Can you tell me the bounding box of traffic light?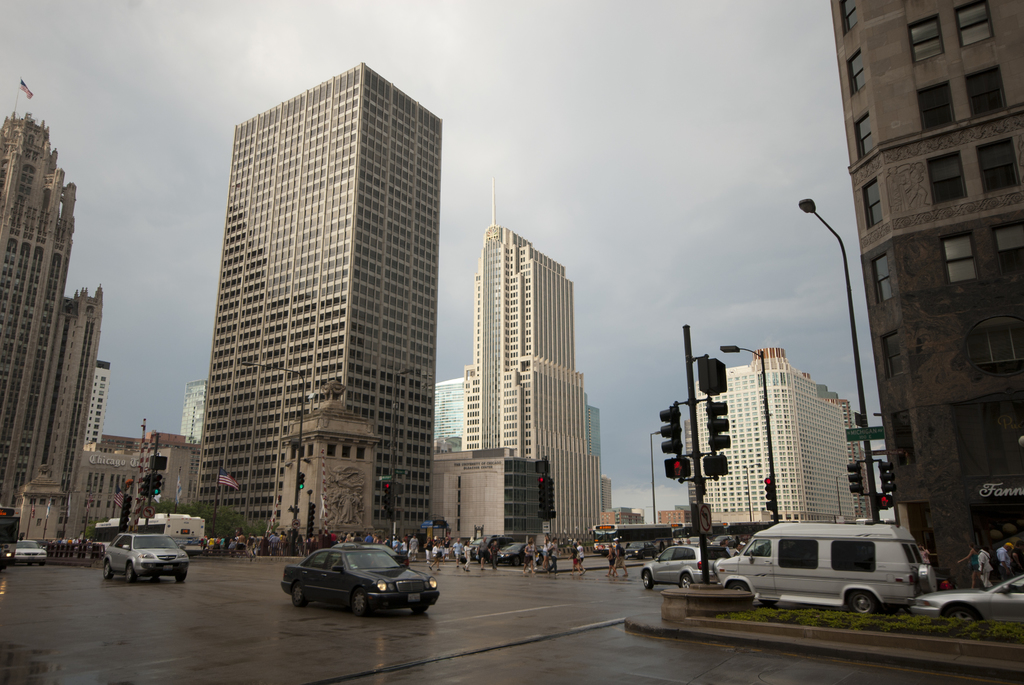
bbox(664, 457, 691, 478).
